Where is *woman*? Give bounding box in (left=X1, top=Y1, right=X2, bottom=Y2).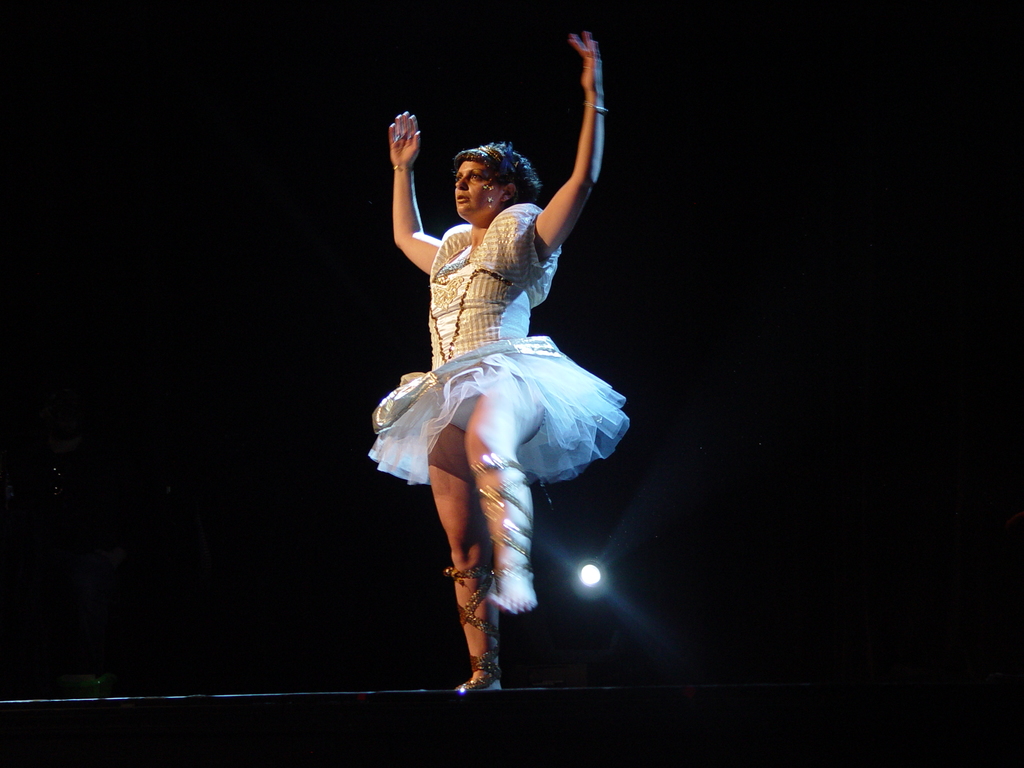
(left=358, top=76, right=632, bottom=669).
